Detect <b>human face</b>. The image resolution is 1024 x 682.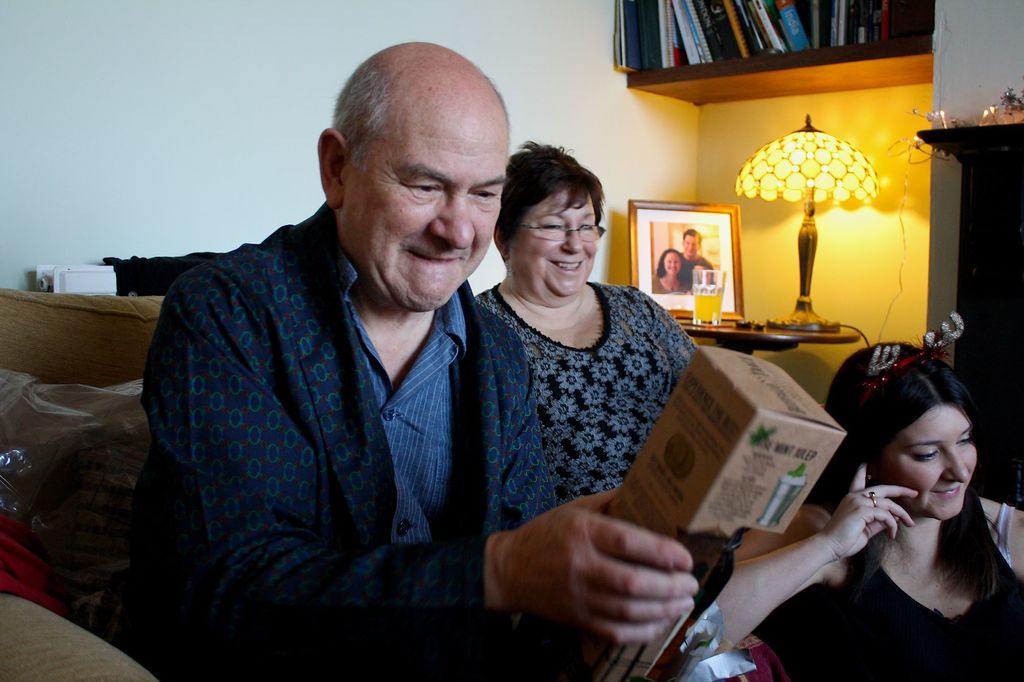
box=[880, 406, 979, 519].
